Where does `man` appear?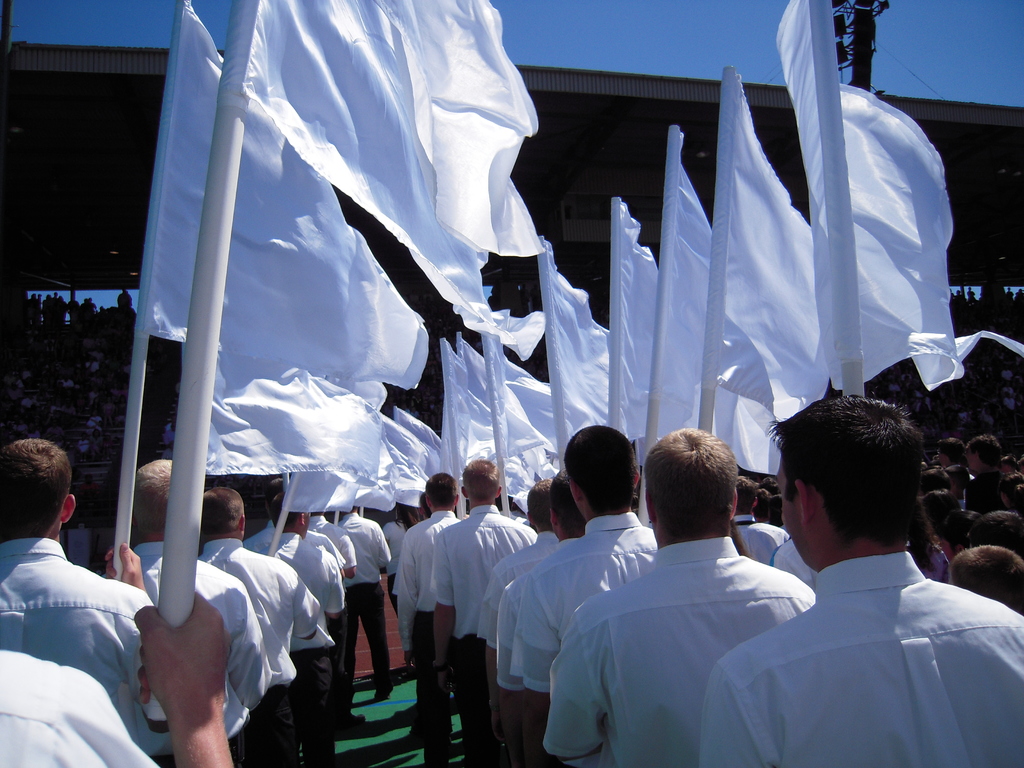
Appears at left=546, top=424, right=810, bottom=767.
